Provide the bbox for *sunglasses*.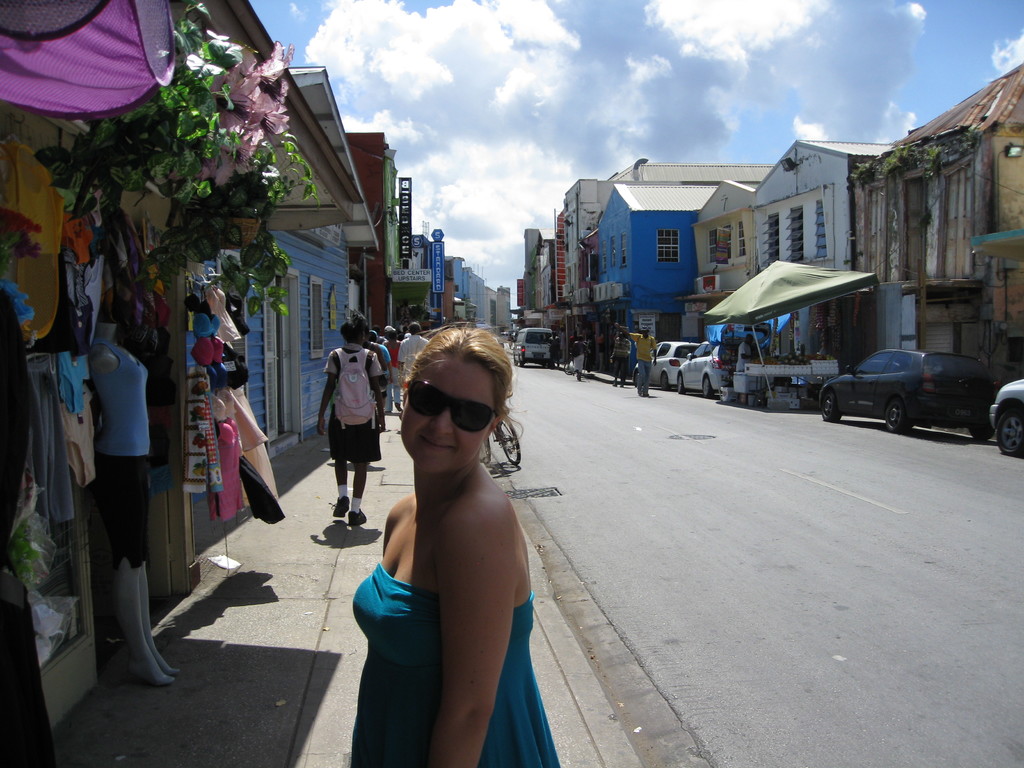
bbox(406, 378, 495, 434).
